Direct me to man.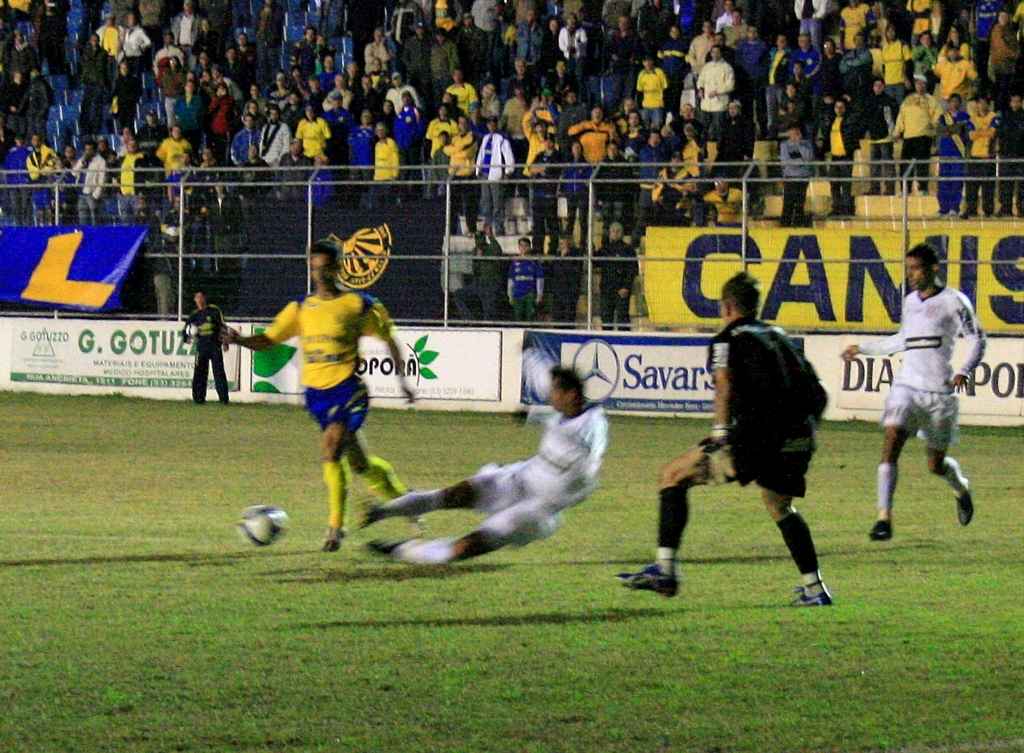
Direction: l=450, t=226, r=503, b=323.
